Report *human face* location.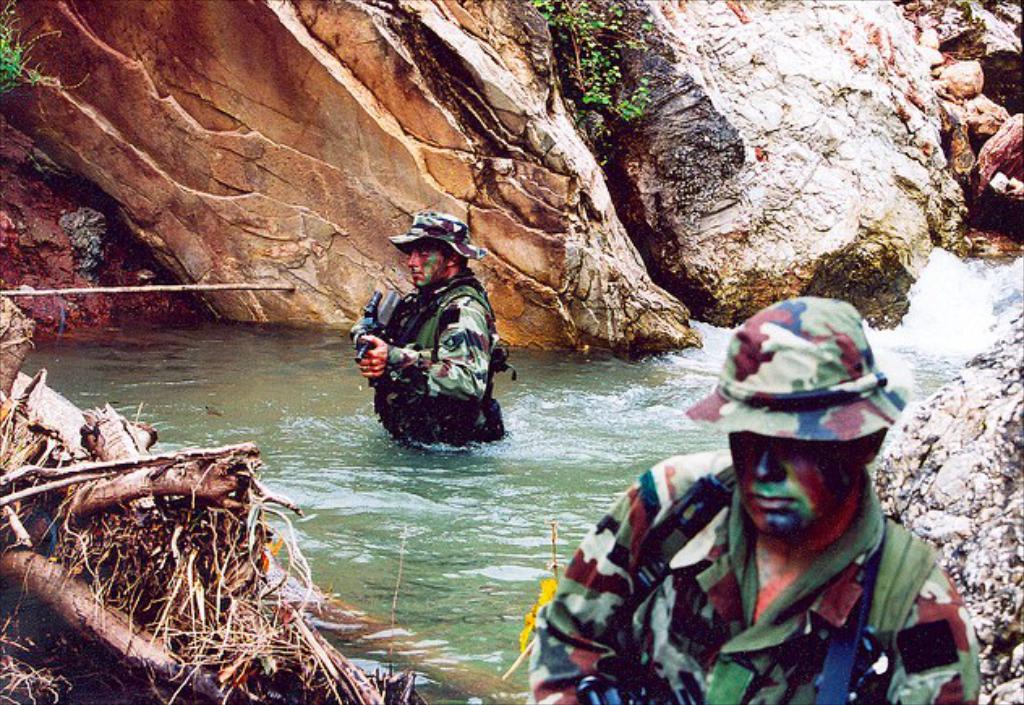
Report: box=[736, 428, 857, 528].
